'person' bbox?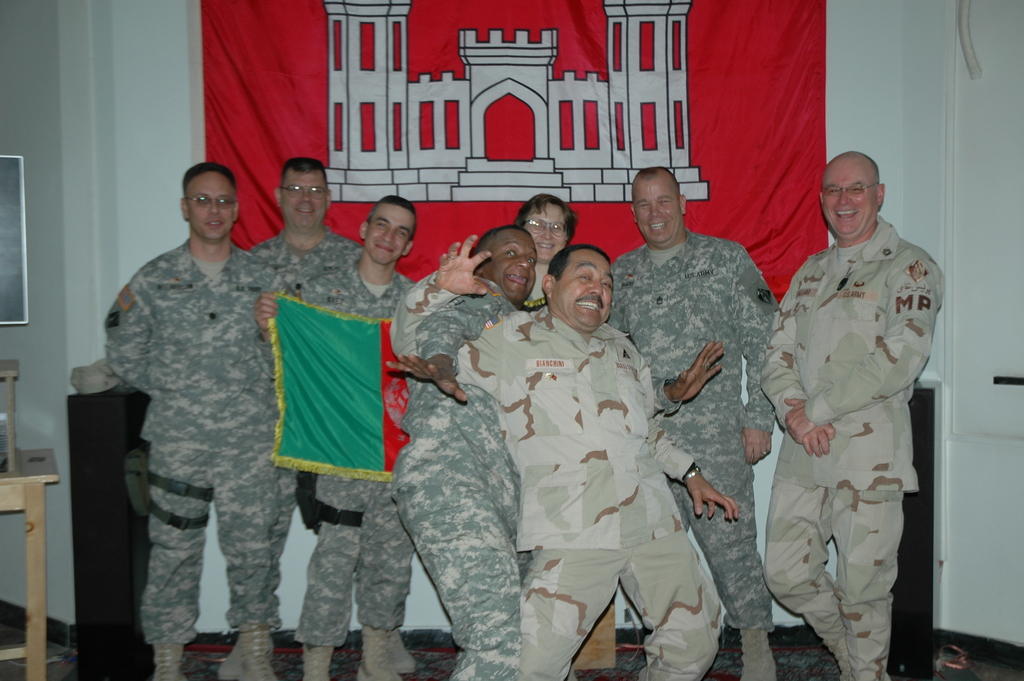
select_region(397, 239, 747, 680)
